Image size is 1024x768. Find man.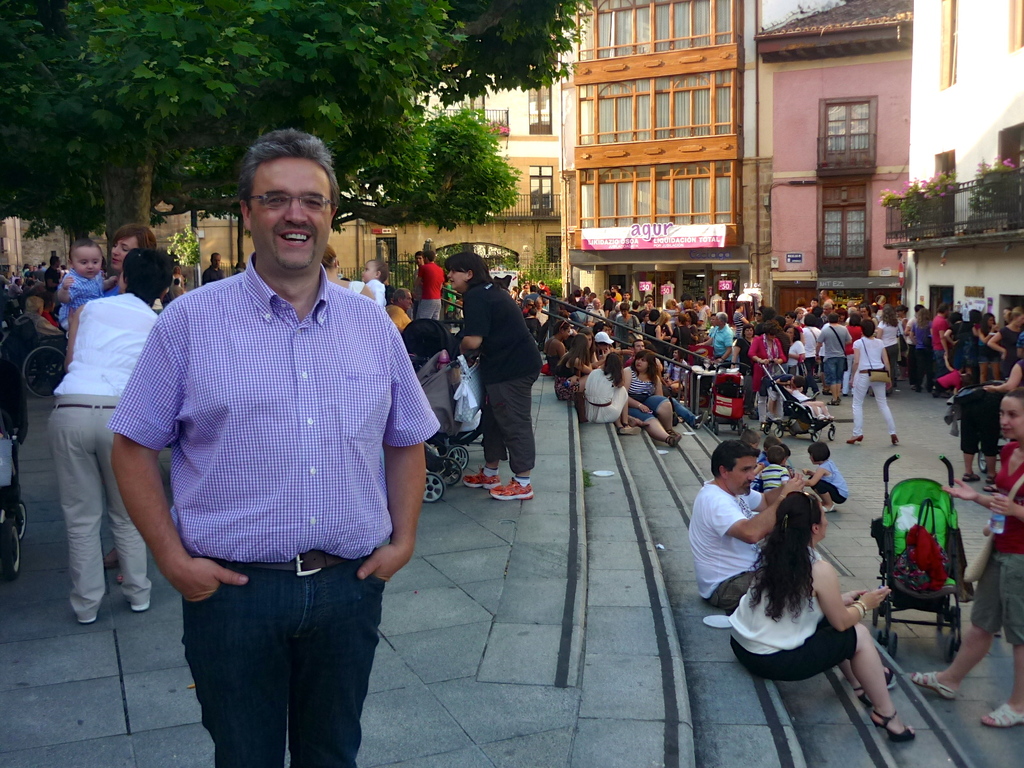
[left=45, top=257, right=62, bottom=310].
